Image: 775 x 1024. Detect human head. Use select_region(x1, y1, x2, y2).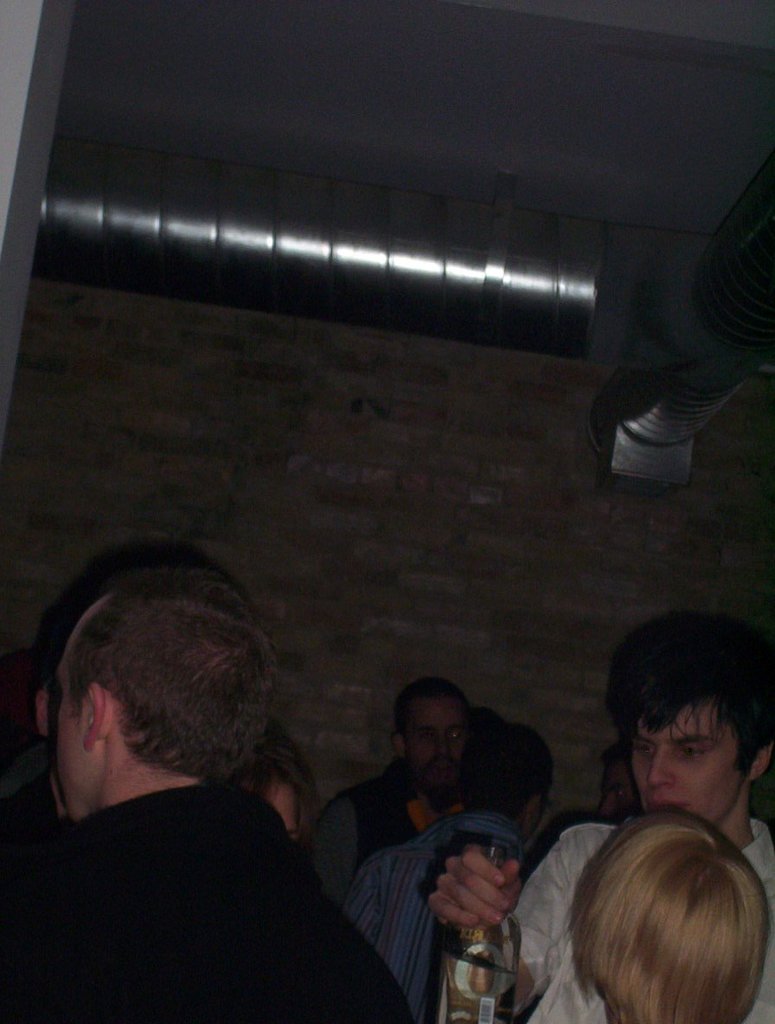
select_region(459, 727, 554, 848).
